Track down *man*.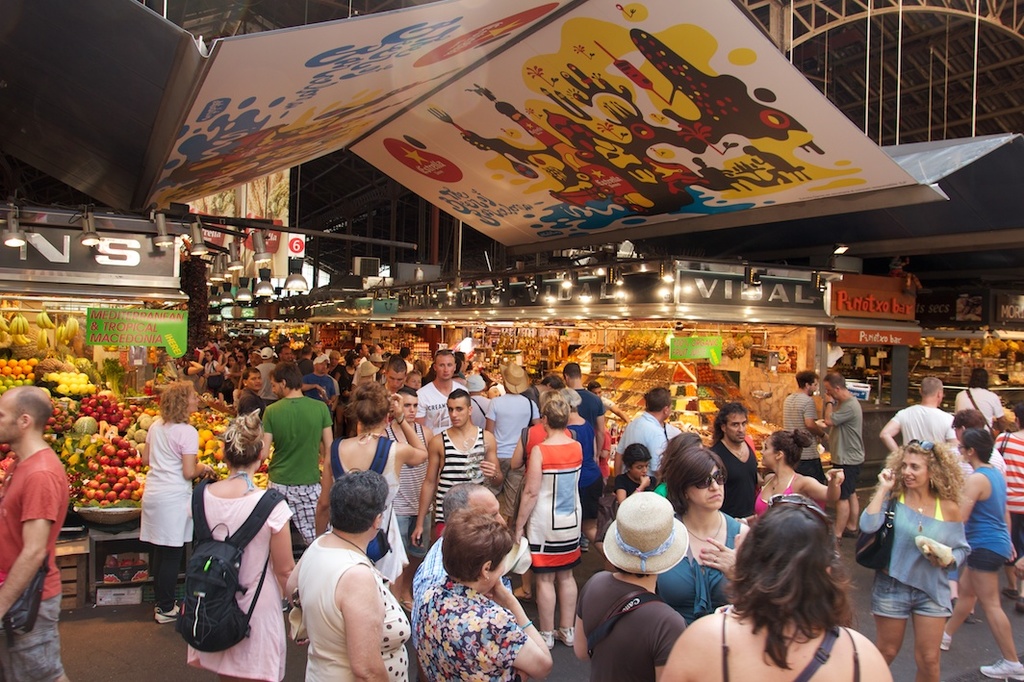
Tracked to pyautogui.locateOnScreen(263, 361, 334, 544).
